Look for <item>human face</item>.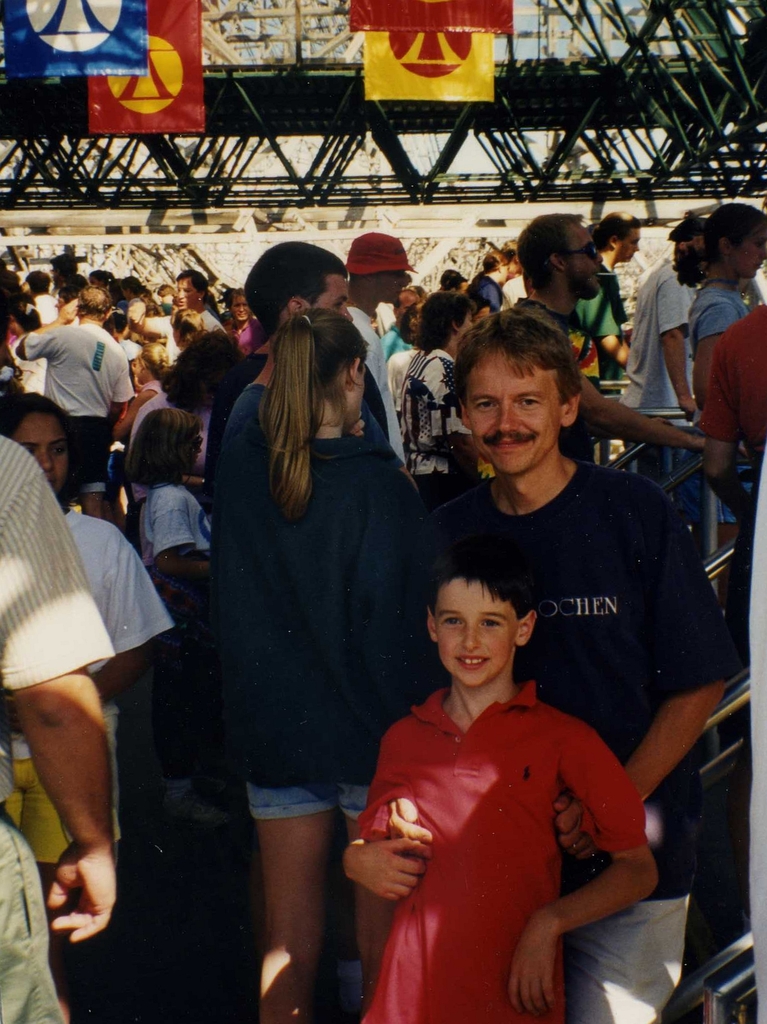
Found: [727,231,766,278].
